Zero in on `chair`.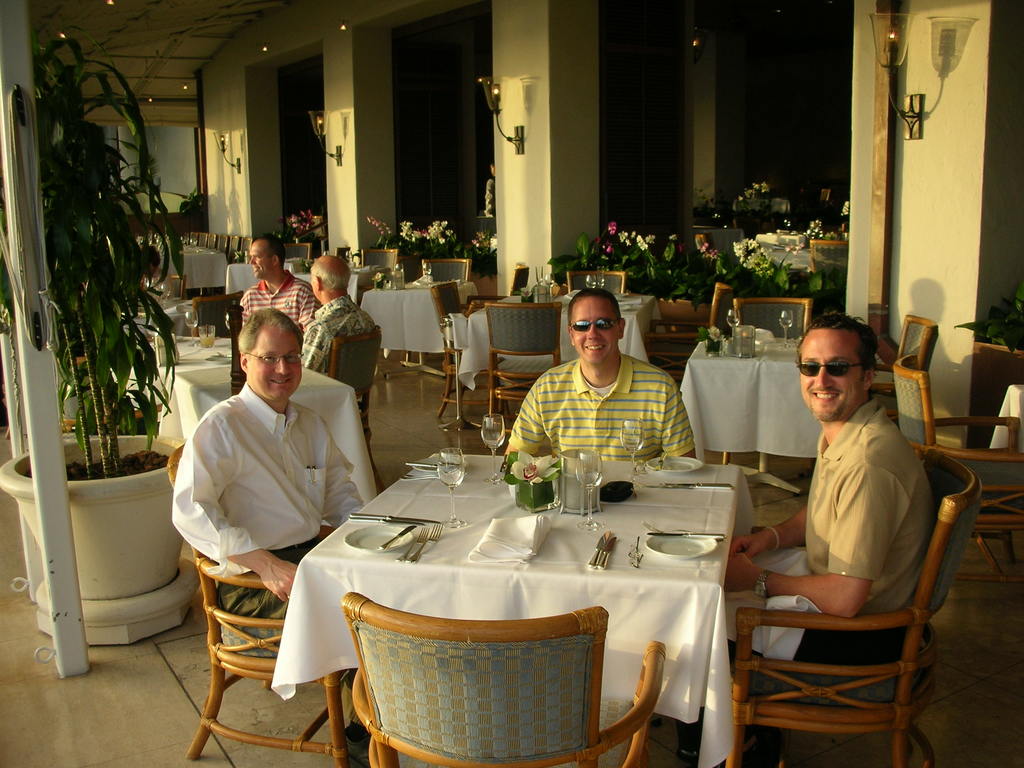
Zeroed in: x1=730, y1=296, x2=806, y2=340.
